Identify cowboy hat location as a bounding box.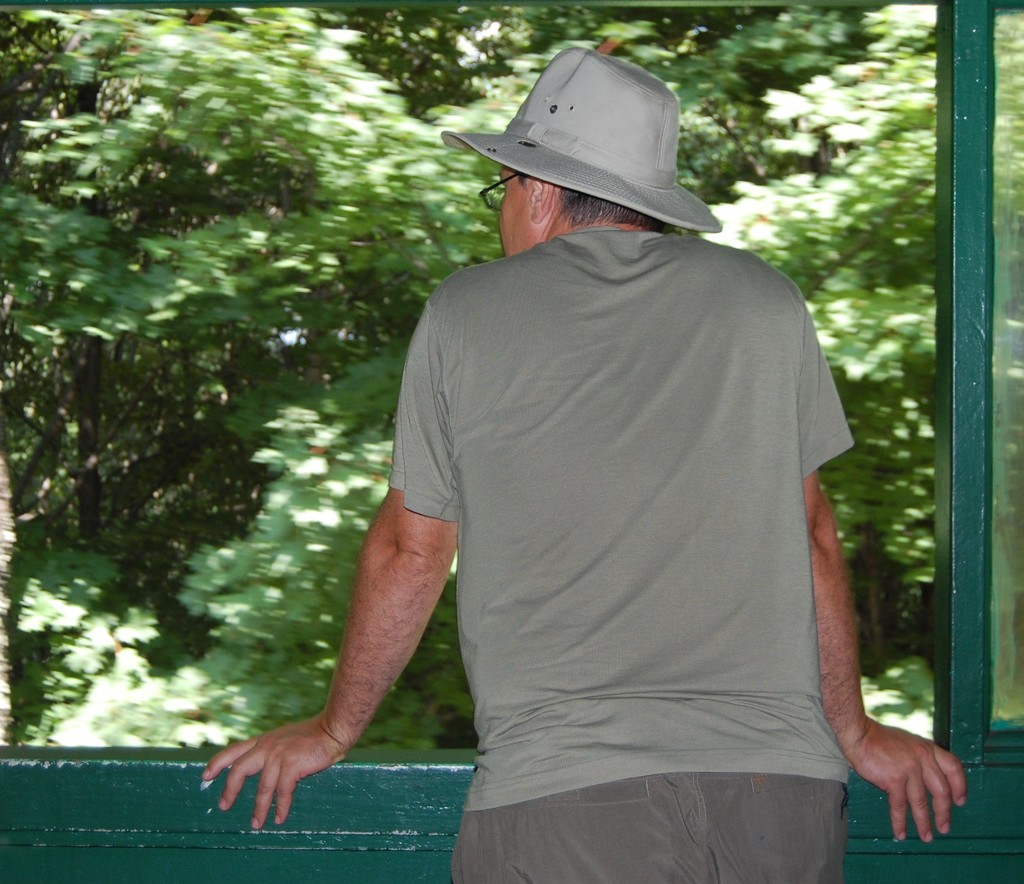
l=451, t=38, r=729, b=234.
